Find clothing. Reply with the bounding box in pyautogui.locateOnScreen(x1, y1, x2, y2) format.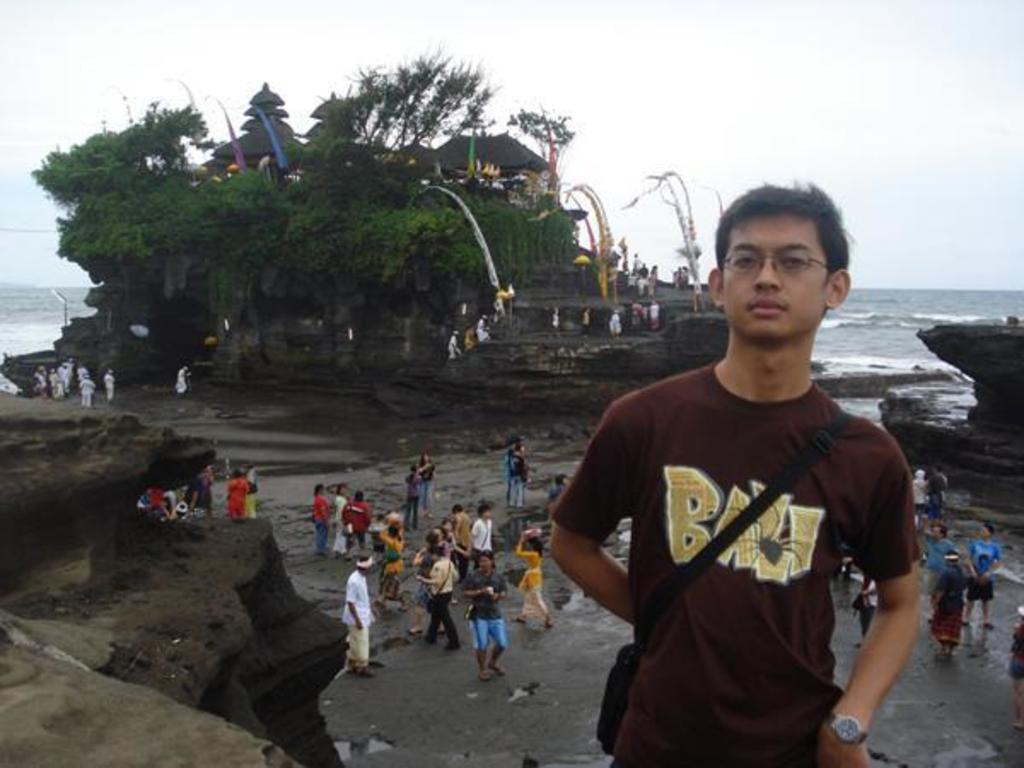
pyautogui.locateOnScreen(341, 495, 370, 550).
